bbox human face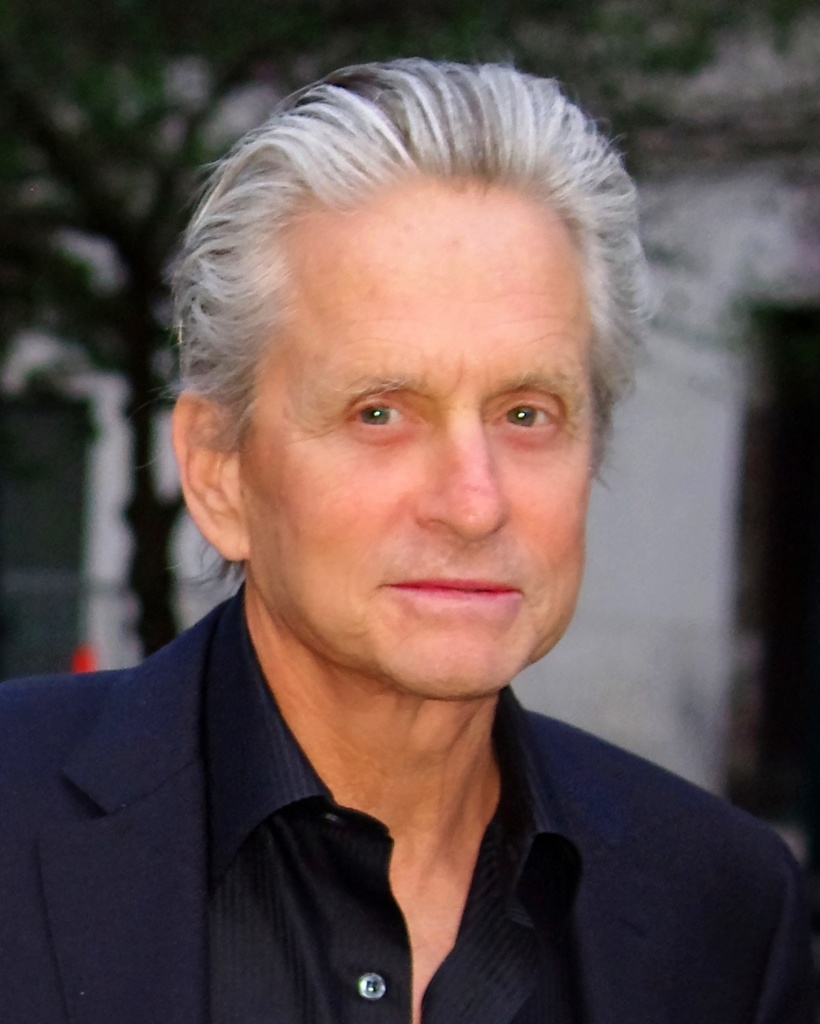
{"x1": 246, "y1": 190, "x2": 598, "y2": 717}
